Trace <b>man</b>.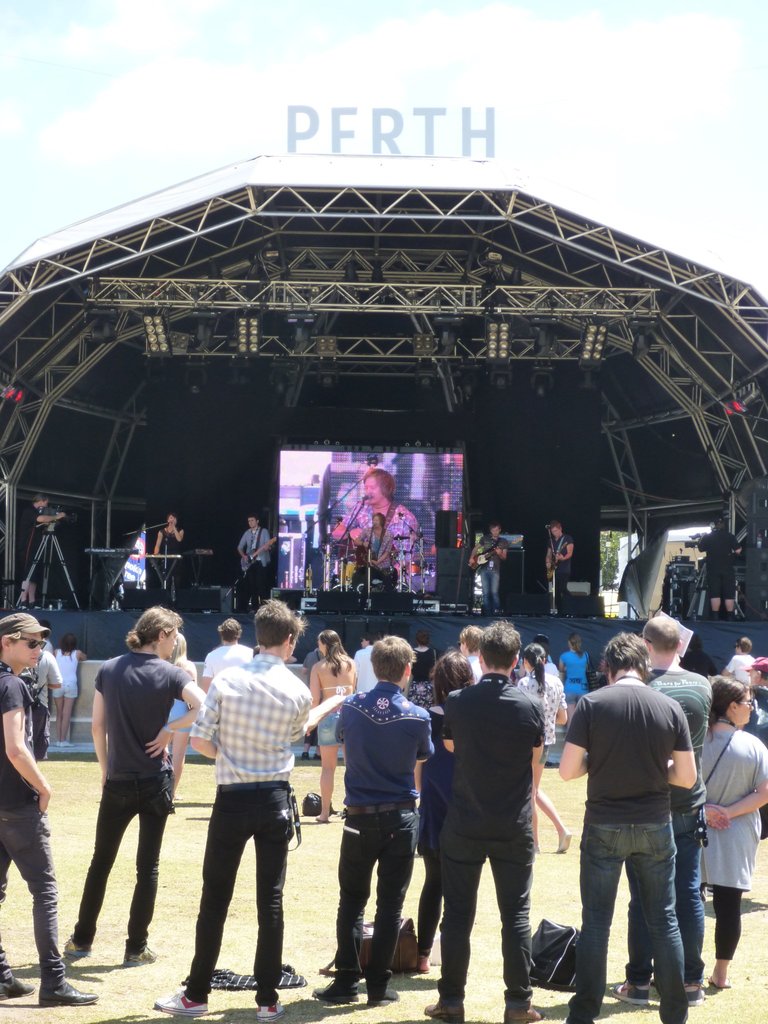
Traced to <bbox>154, 595, 317, 1015</bbox>.
